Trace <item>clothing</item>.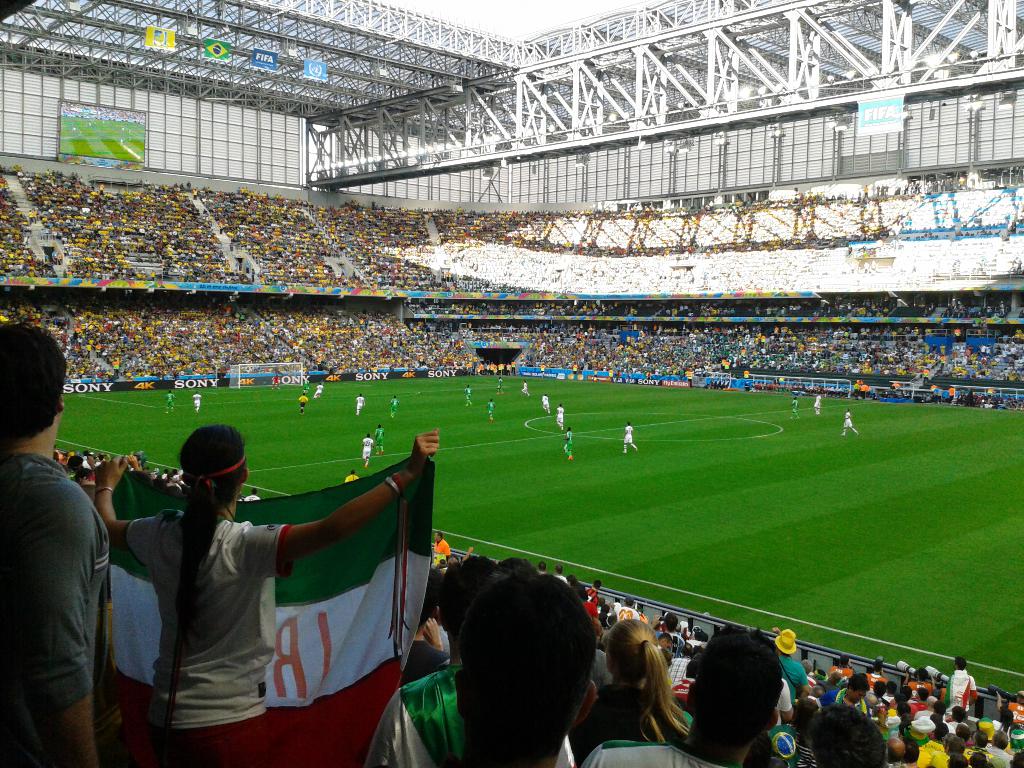
Traced to 369/660/573/767.
